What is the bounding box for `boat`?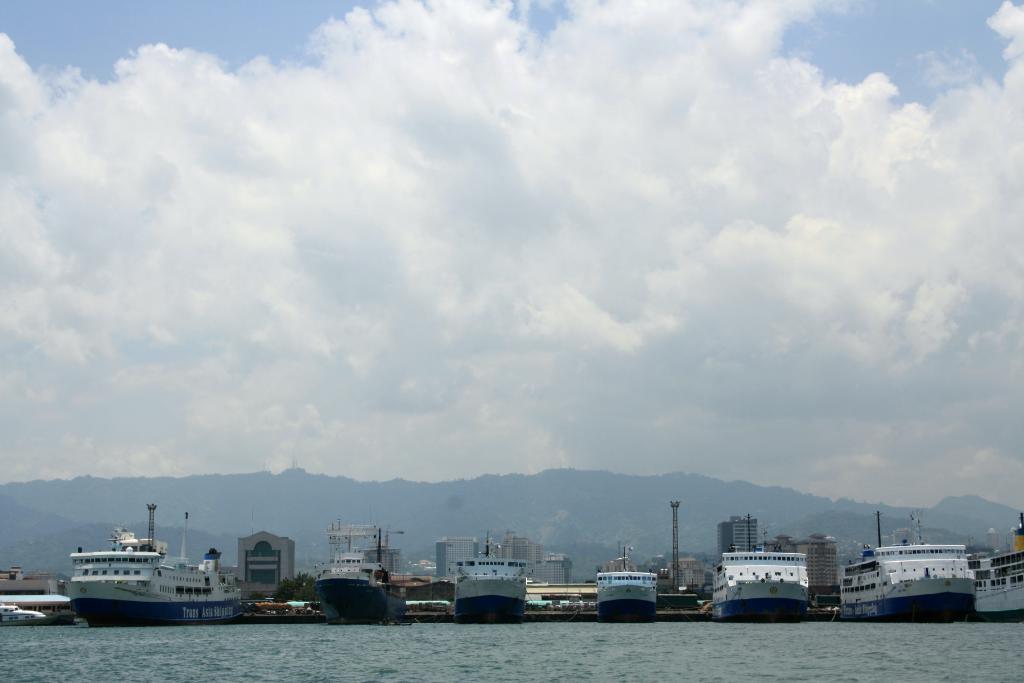
box=[0, 600, 69, 625].
